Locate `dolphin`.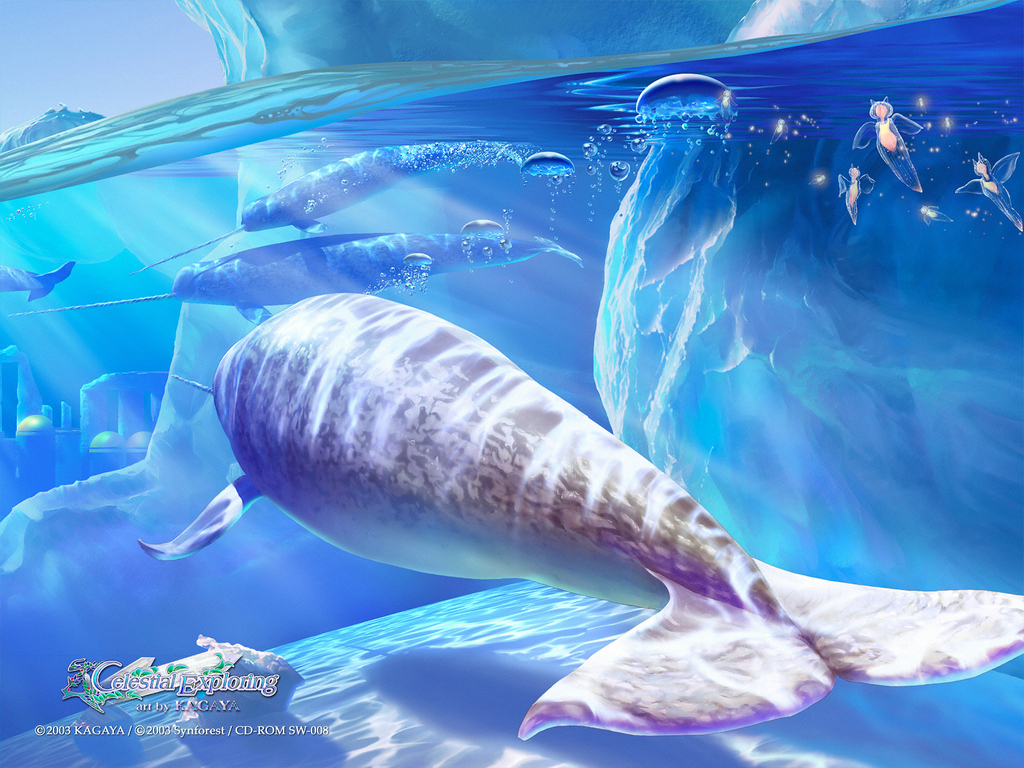
Bounding box: BBox(131, 287, 1023, 738).
